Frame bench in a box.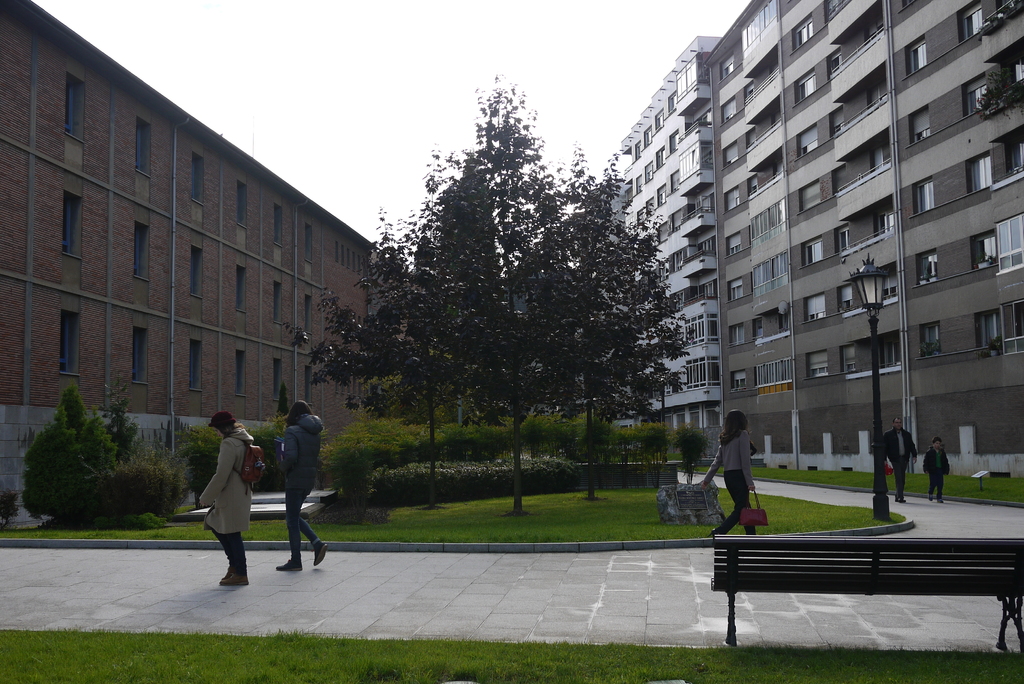
<box>698,531,995,649</box>.
